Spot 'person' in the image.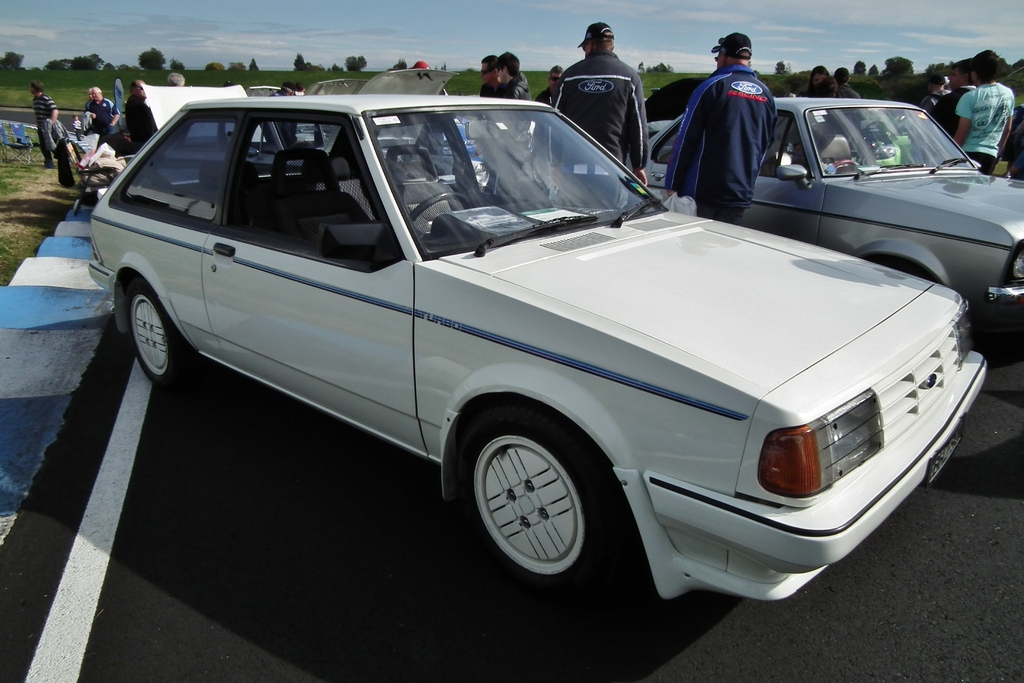
'person' found at 280 80 304 147.
